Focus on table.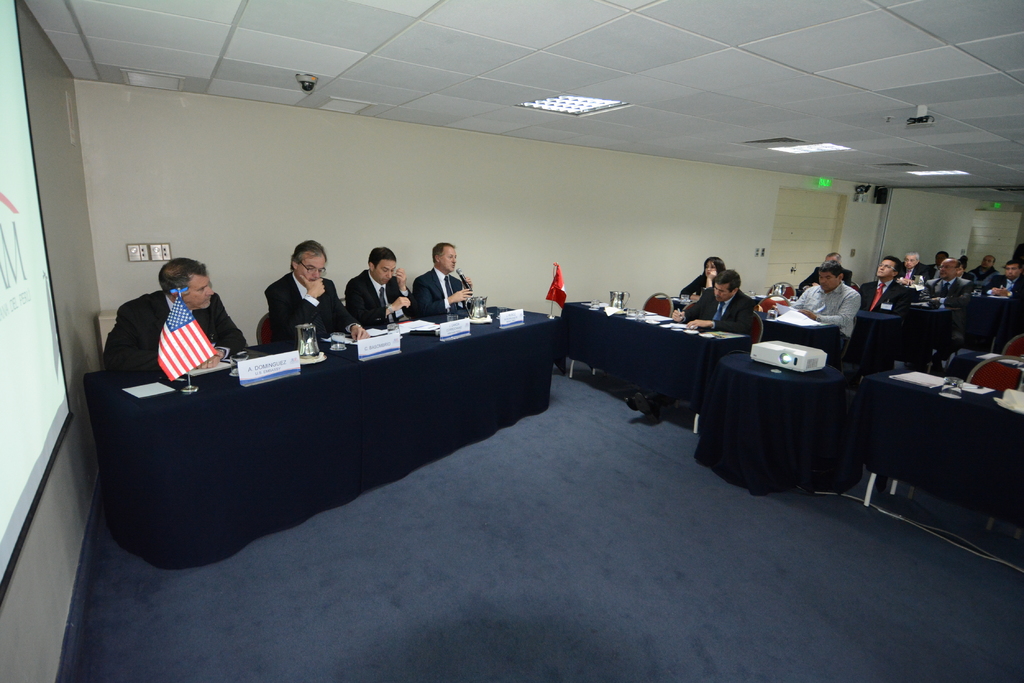
Focused at rect(762, 307, 842, 356).
